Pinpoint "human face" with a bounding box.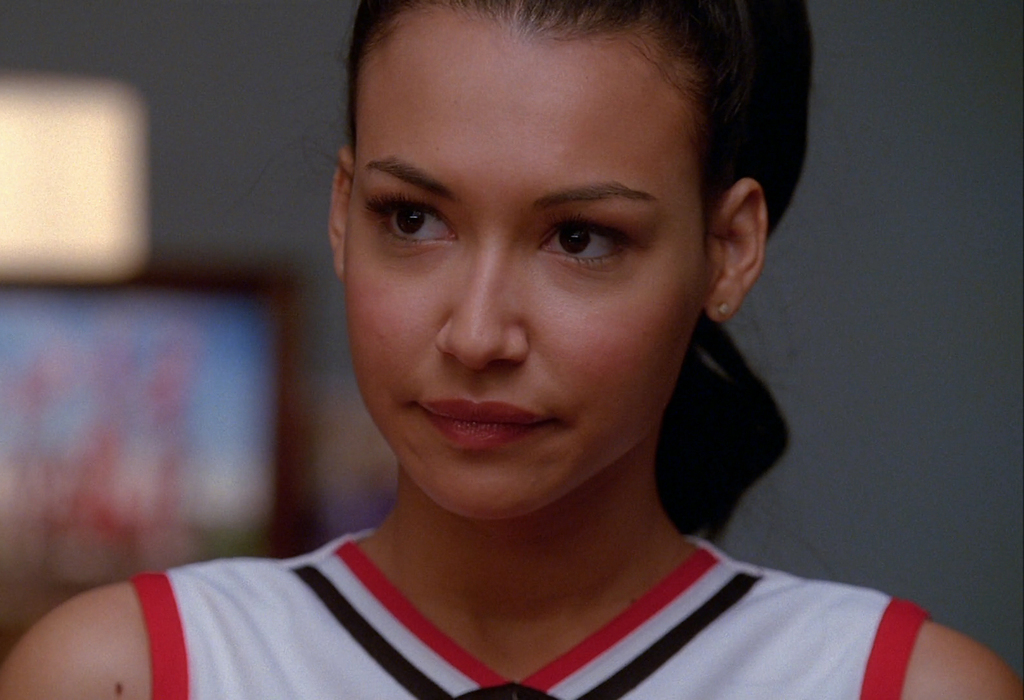
l=337, t=1, r=703, b=519.
